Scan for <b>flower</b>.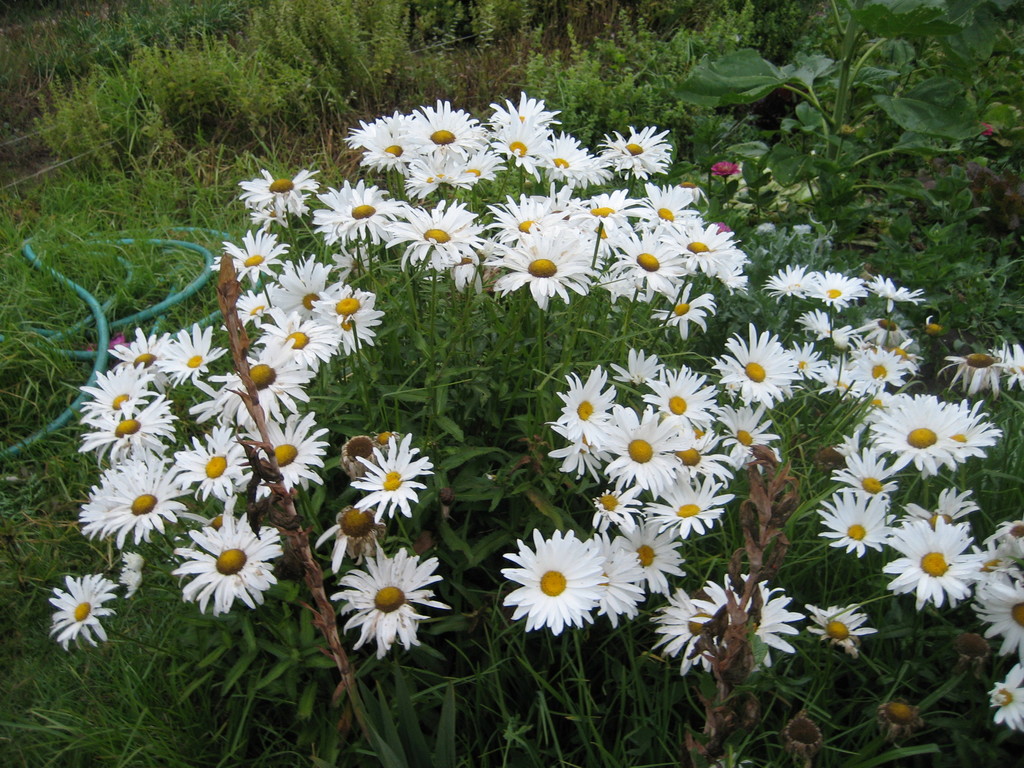
Scan result: box=[83, 465, 192, 547].
